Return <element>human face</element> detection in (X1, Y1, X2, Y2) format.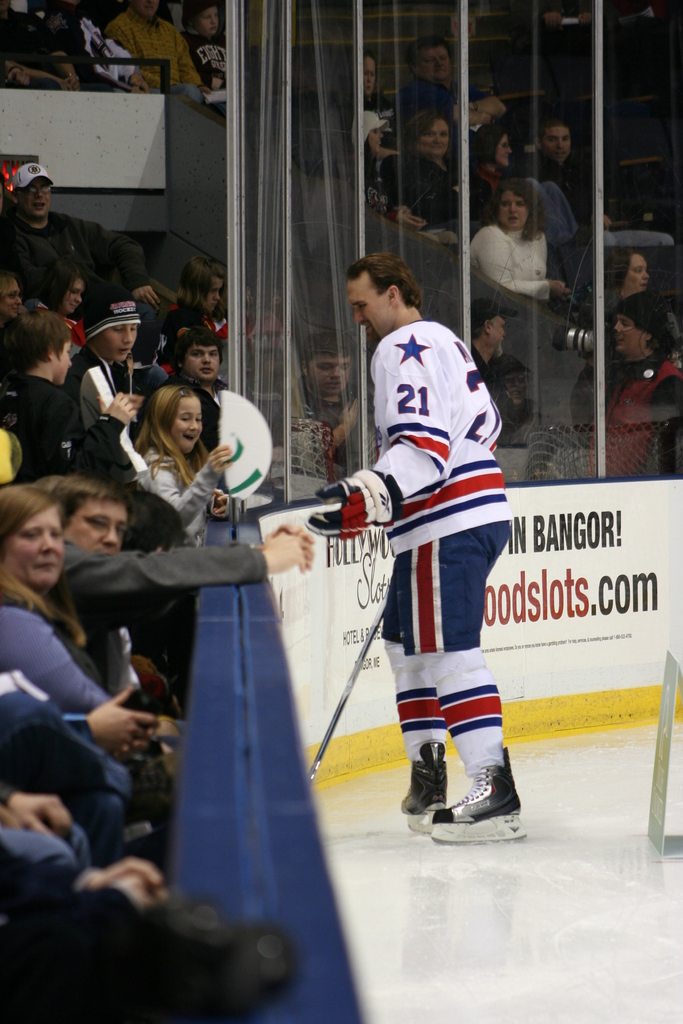
(498, 139, 514, 166).
